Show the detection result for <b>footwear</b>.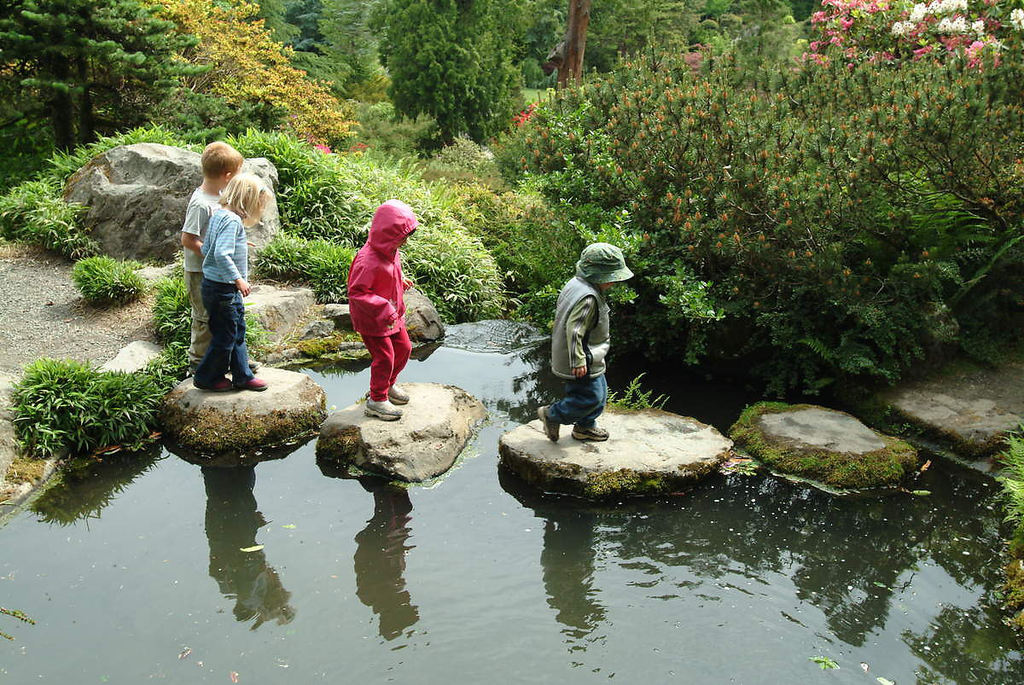
196,377,235,396.
